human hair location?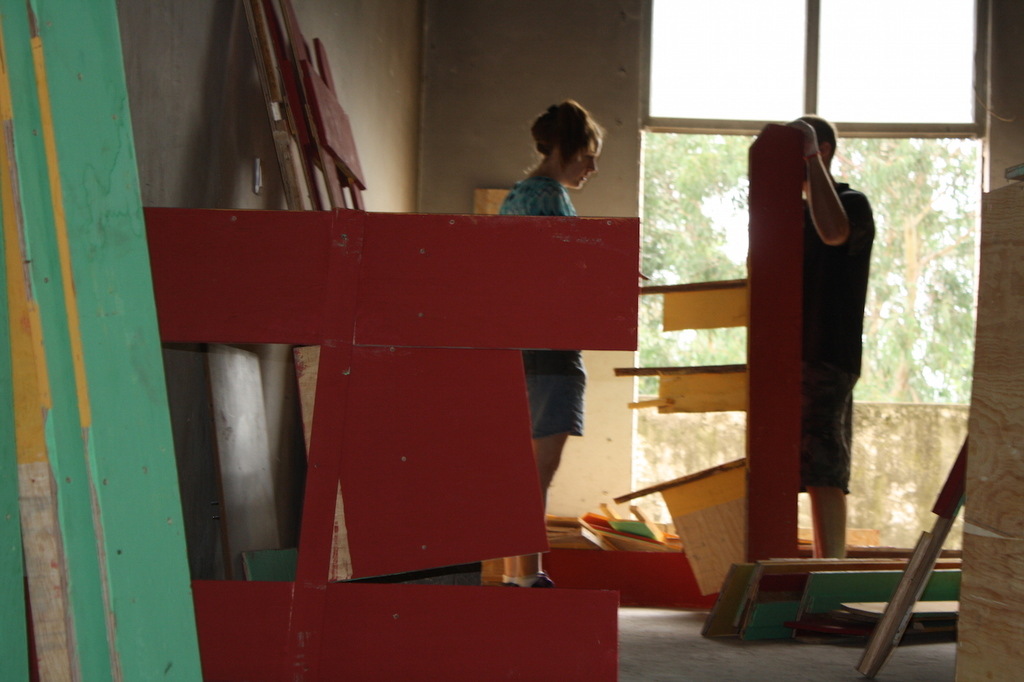
[left=535, top=95, right=609, bottom=171]
